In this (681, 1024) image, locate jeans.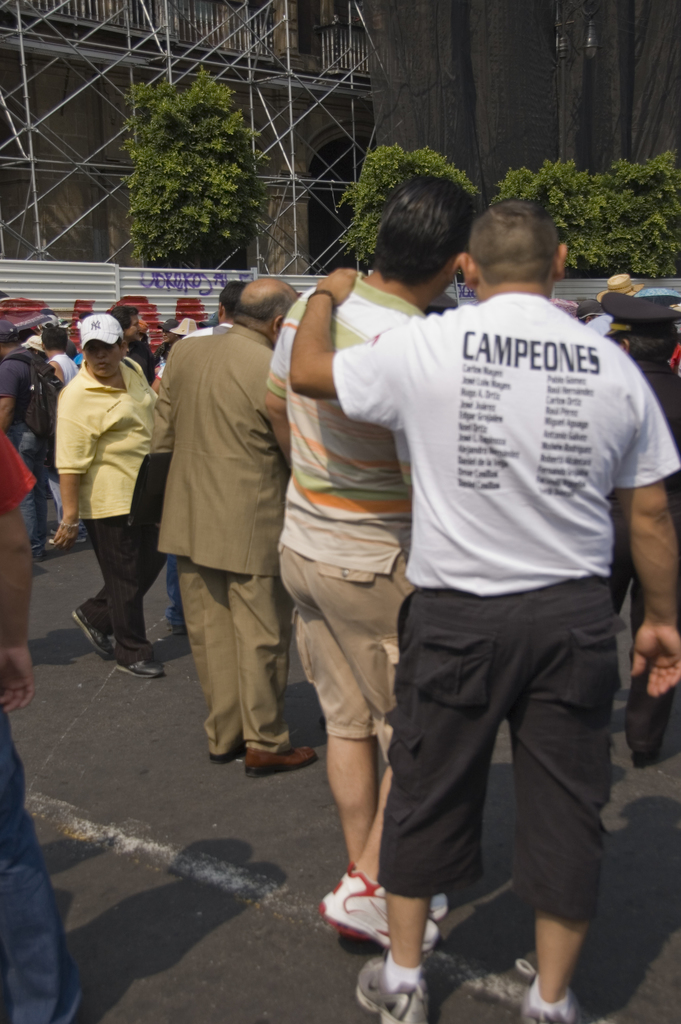
Bounding box: box(168, 548, 180, 622).
